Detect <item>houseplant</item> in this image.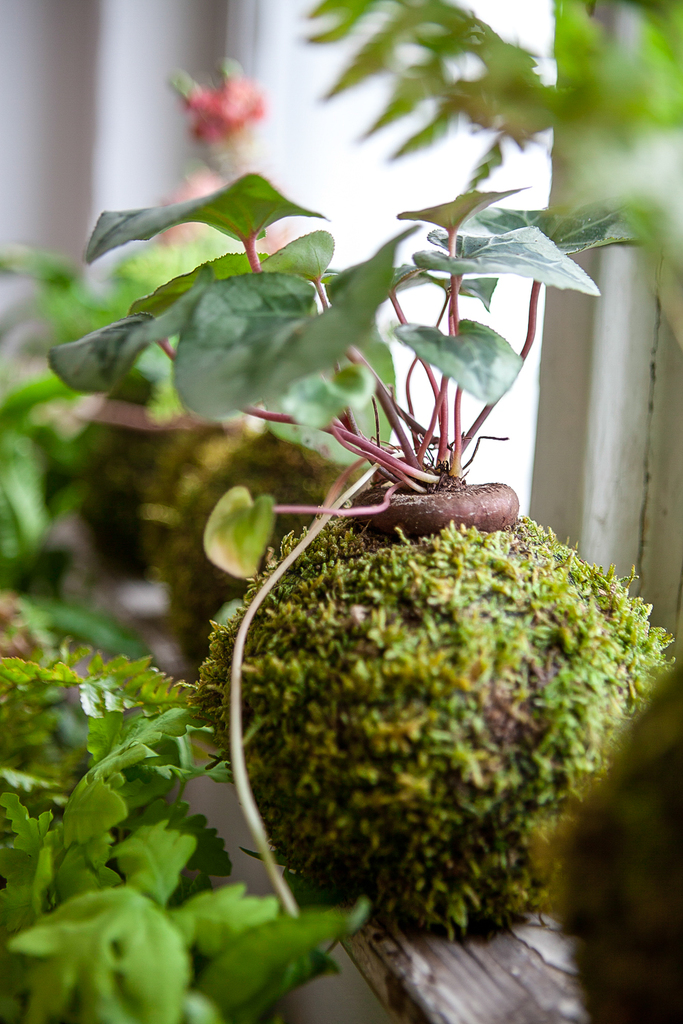
Detection: (0, 371, 83, 599).
